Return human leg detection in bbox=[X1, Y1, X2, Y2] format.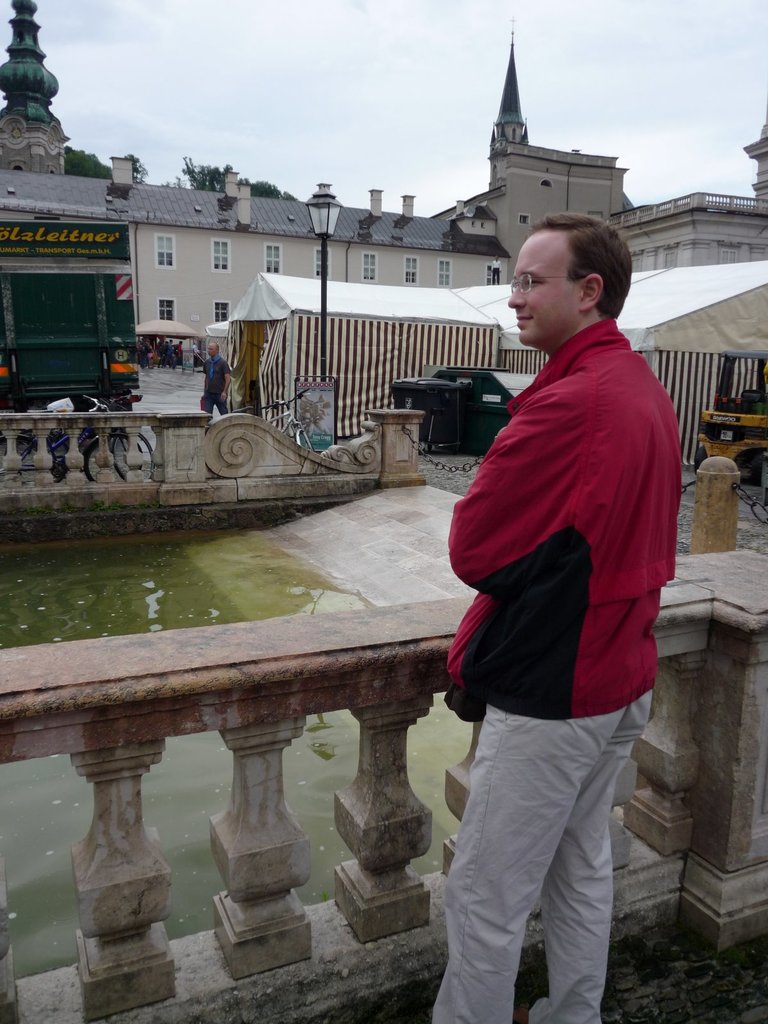
bbox=[532, 689, 651, 1014].
